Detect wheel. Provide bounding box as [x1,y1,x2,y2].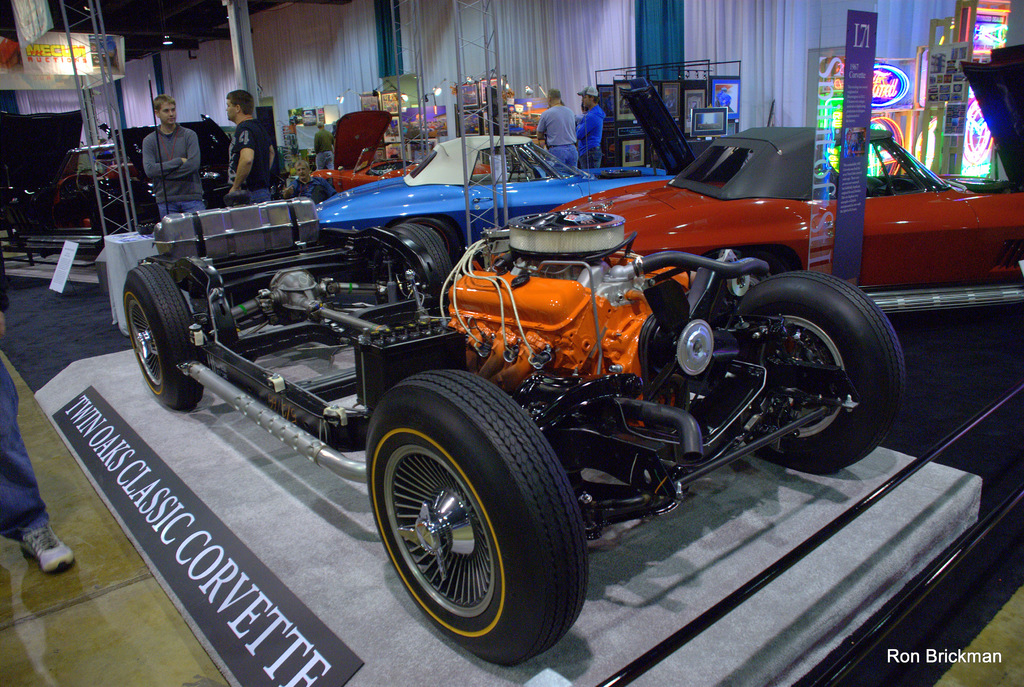
[386,223,460,308].
